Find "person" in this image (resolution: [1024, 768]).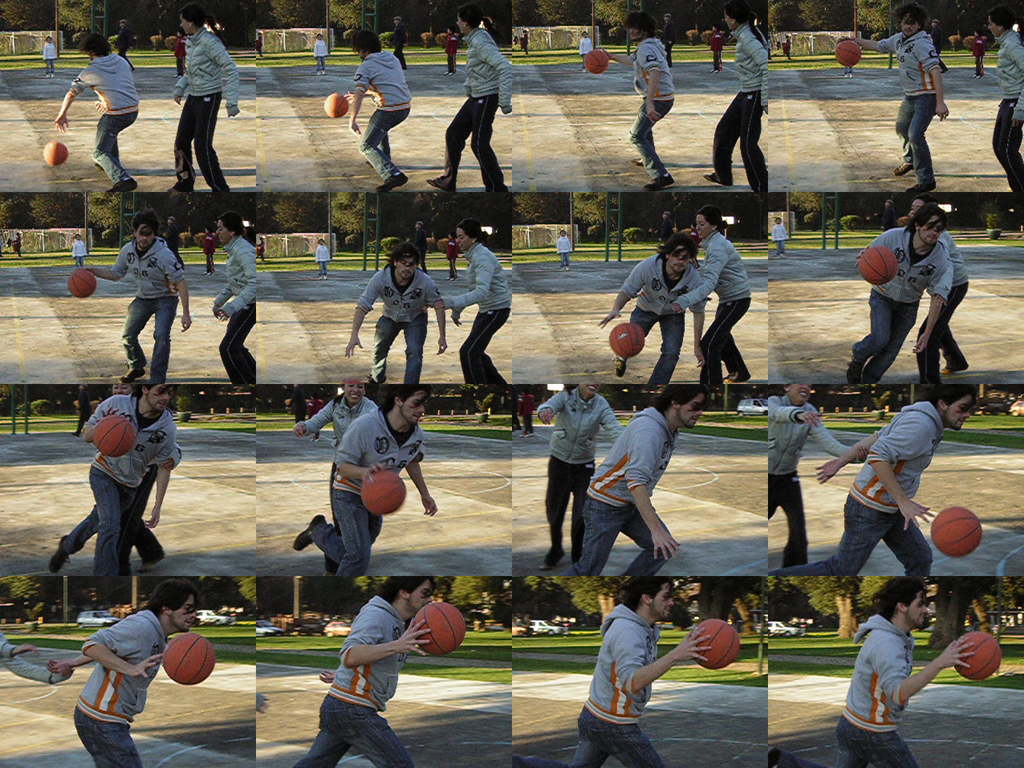
select_region(670, 205, 755, 385).
